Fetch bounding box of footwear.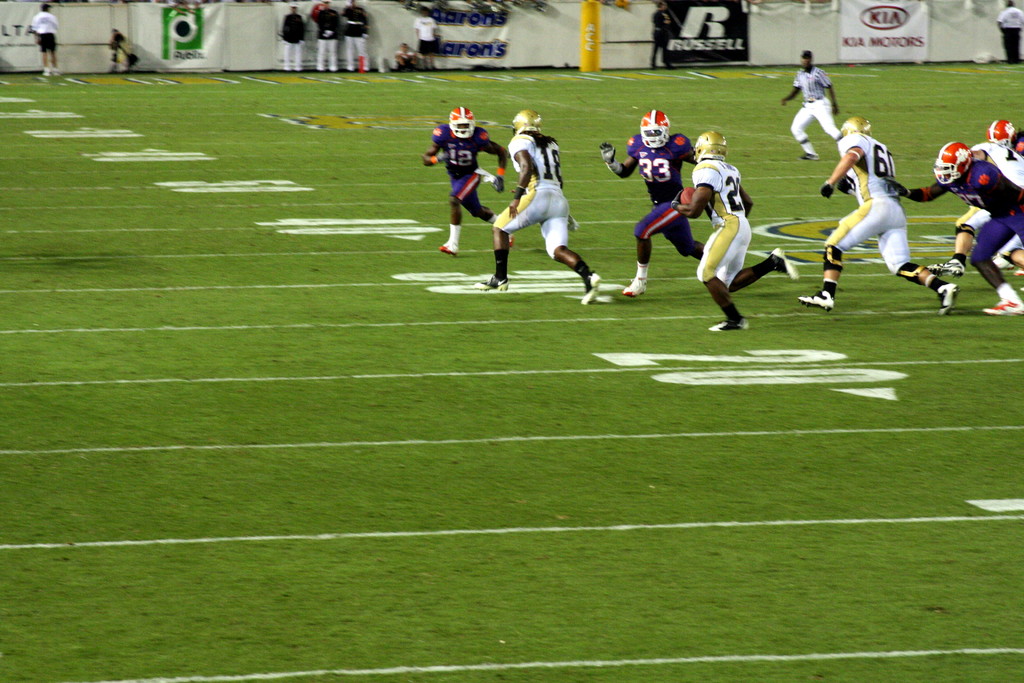
Bbox: crop(794, 292, 835, 311).
